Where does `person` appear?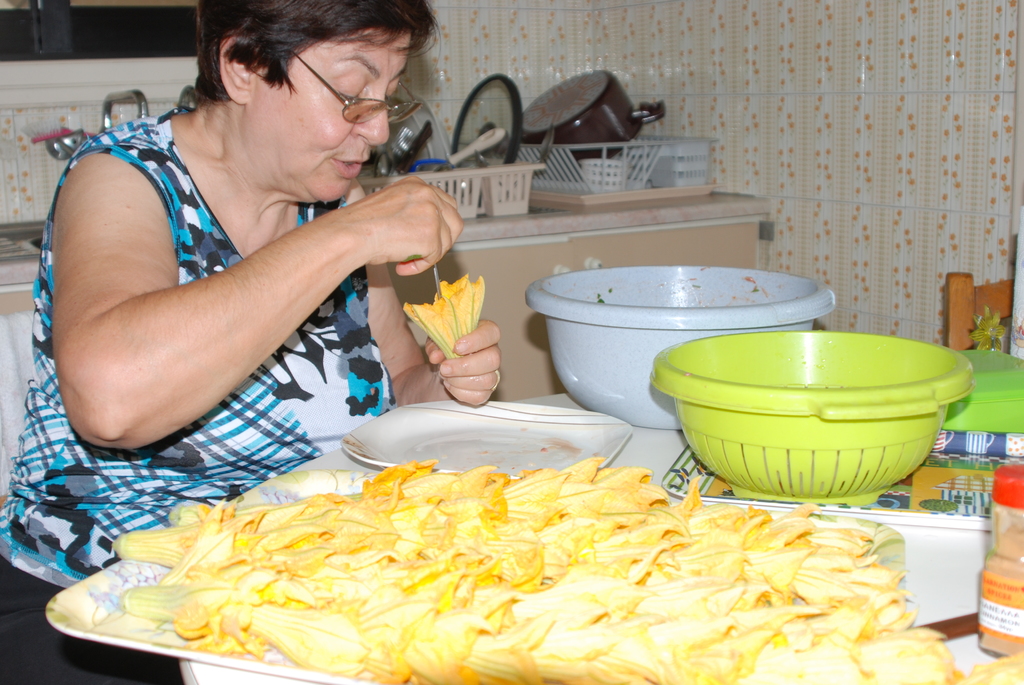
Appears at 0, 5, 506, 684.
